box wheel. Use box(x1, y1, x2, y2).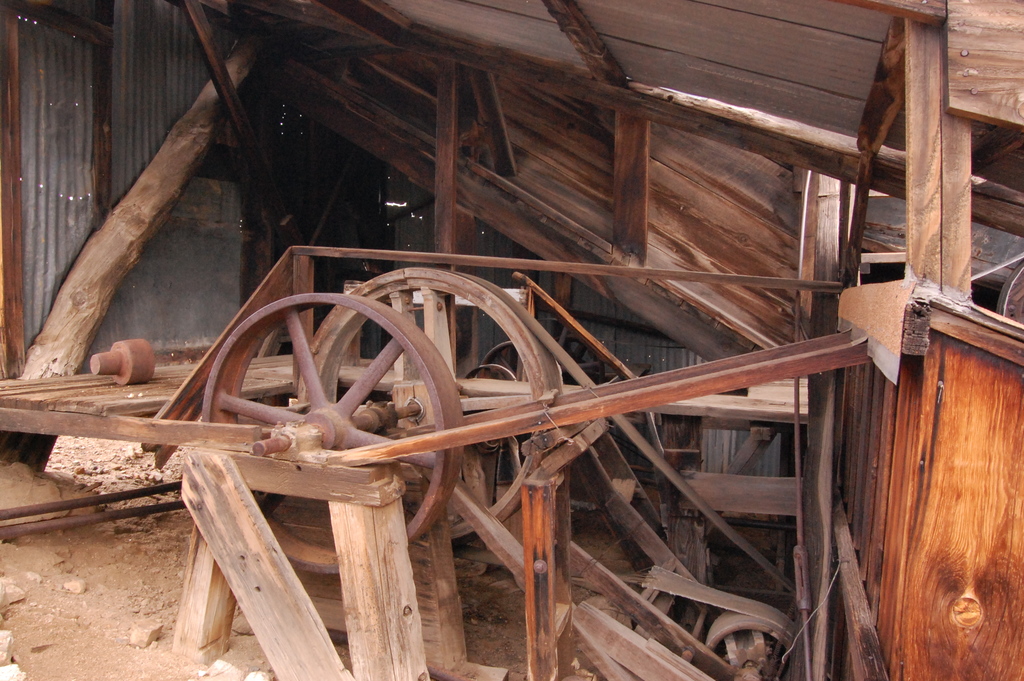
box(198, 286, 471, 575).
